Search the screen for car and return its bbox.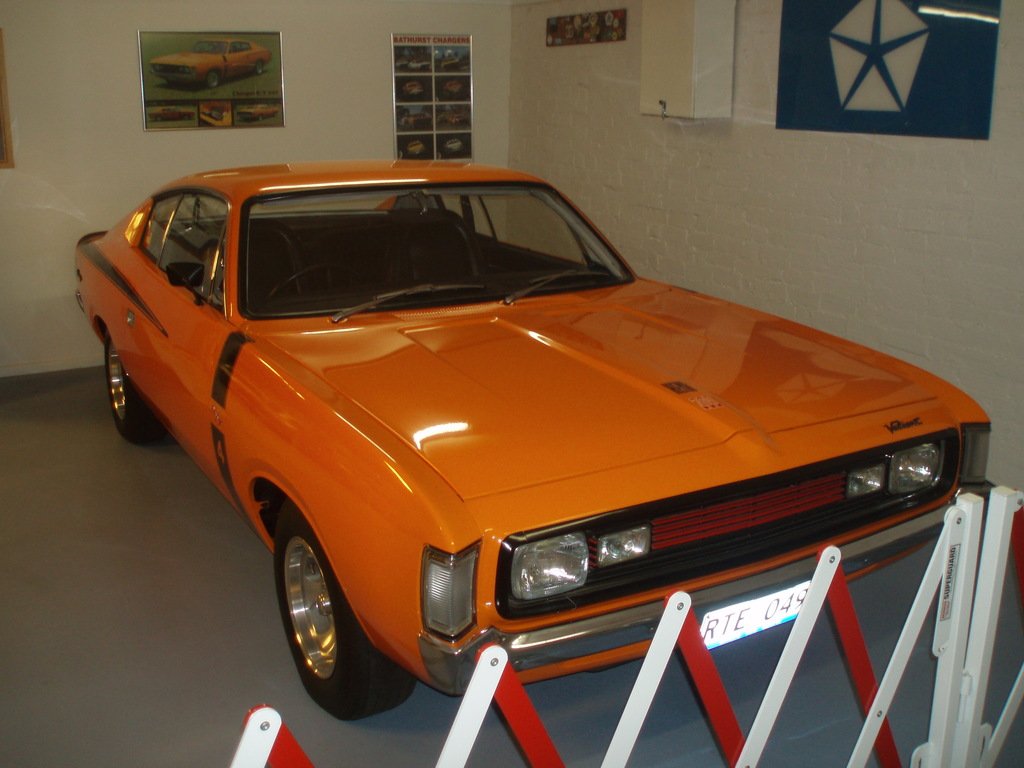
Found: [left=406, top=113, right=431, bottom=127].
